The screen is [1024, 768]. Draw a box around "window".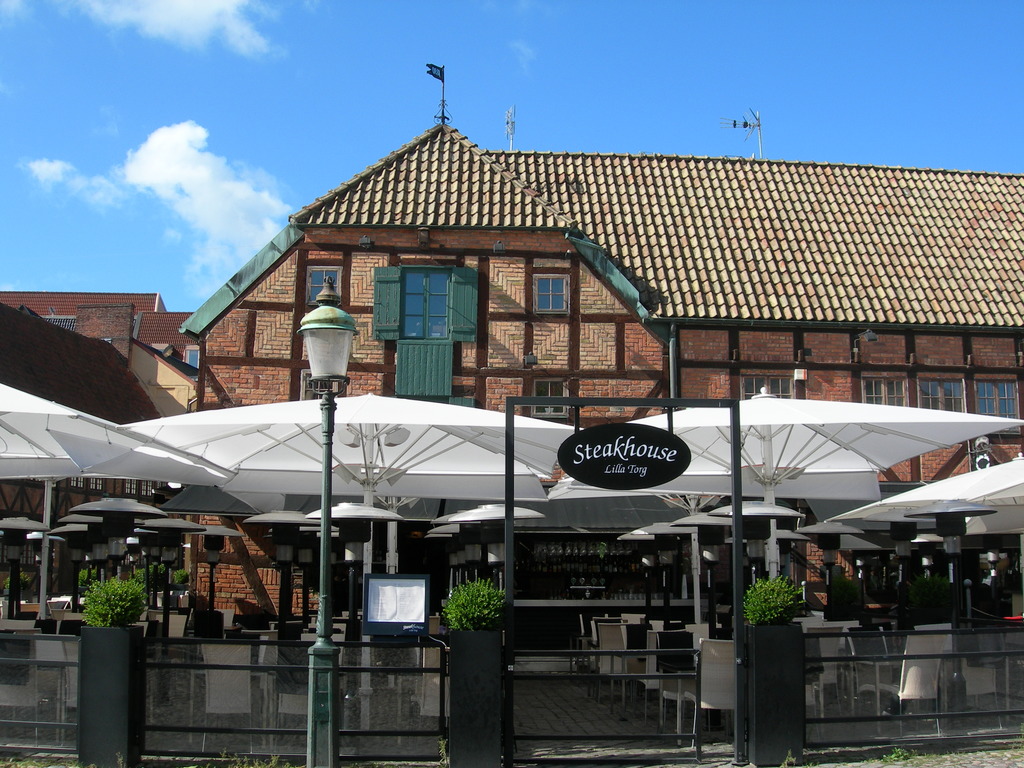
box(974, 374, 1023, 420).
